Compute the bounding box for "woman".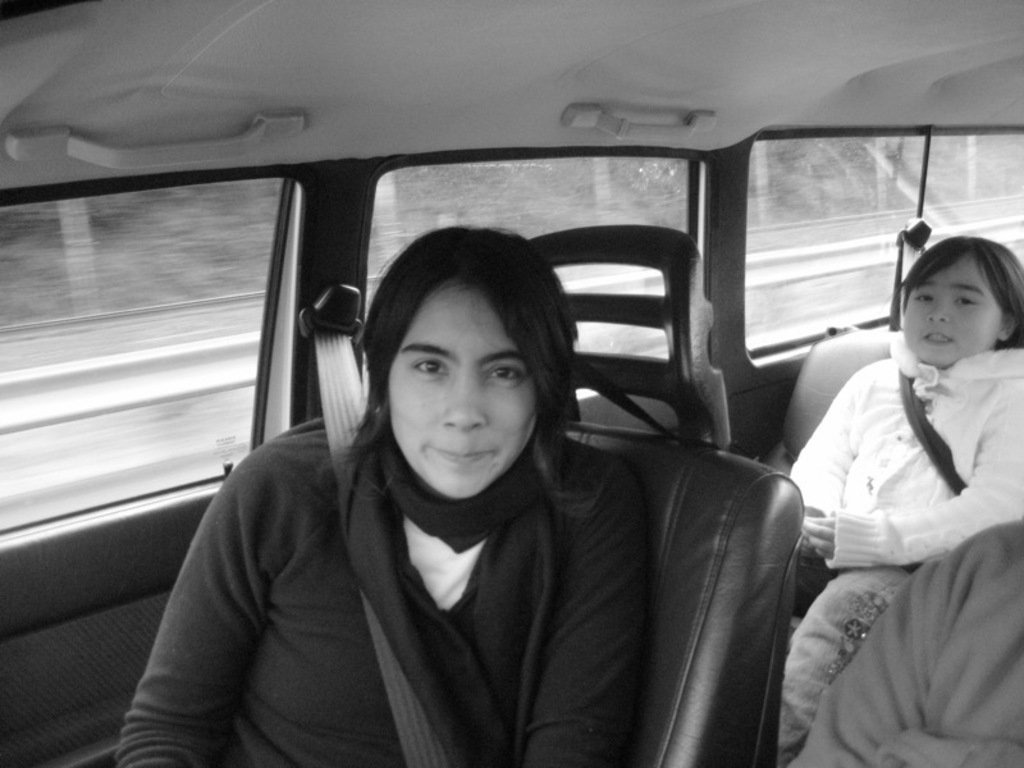
<region>115, 221, 657, 767</region>.
